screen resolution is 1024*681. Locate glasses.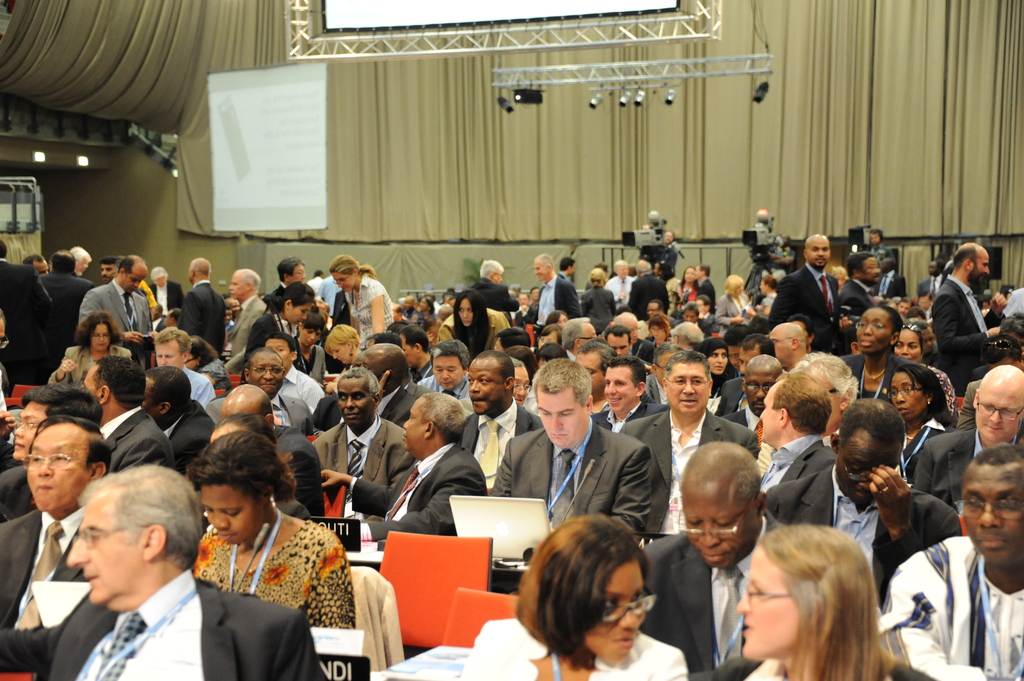
<box>666,376,710,389</box>.
